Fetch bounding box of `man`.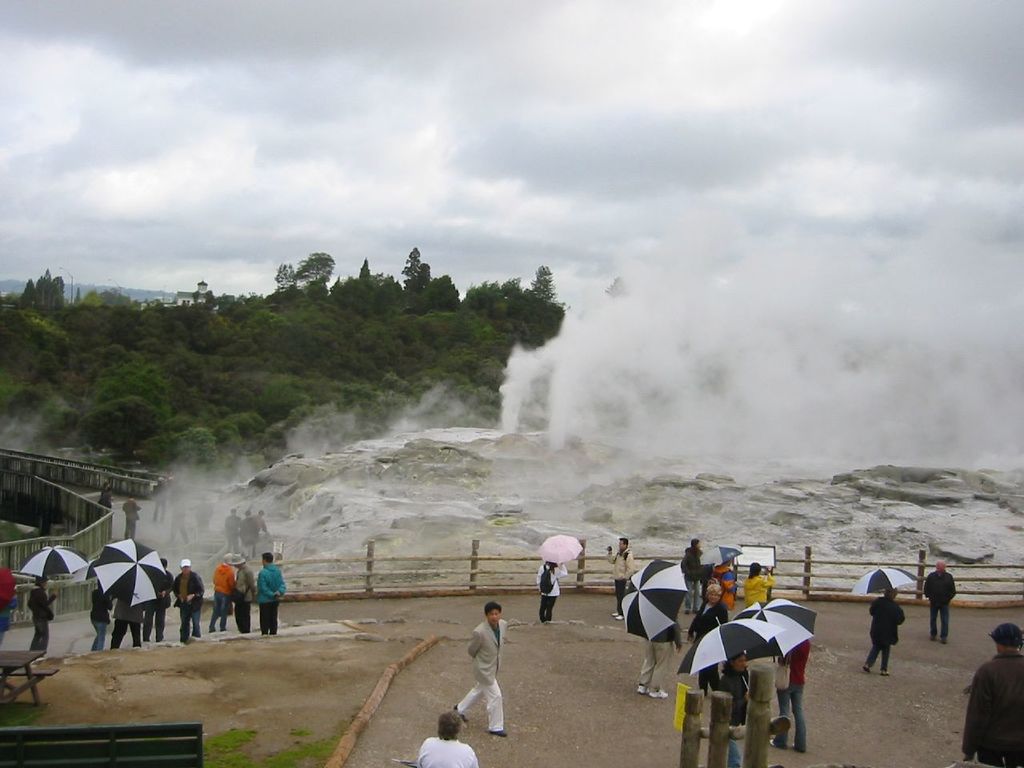
Bbox: {"x1": 604, "y1": 538, "x2": 634, "y2": 621}.
